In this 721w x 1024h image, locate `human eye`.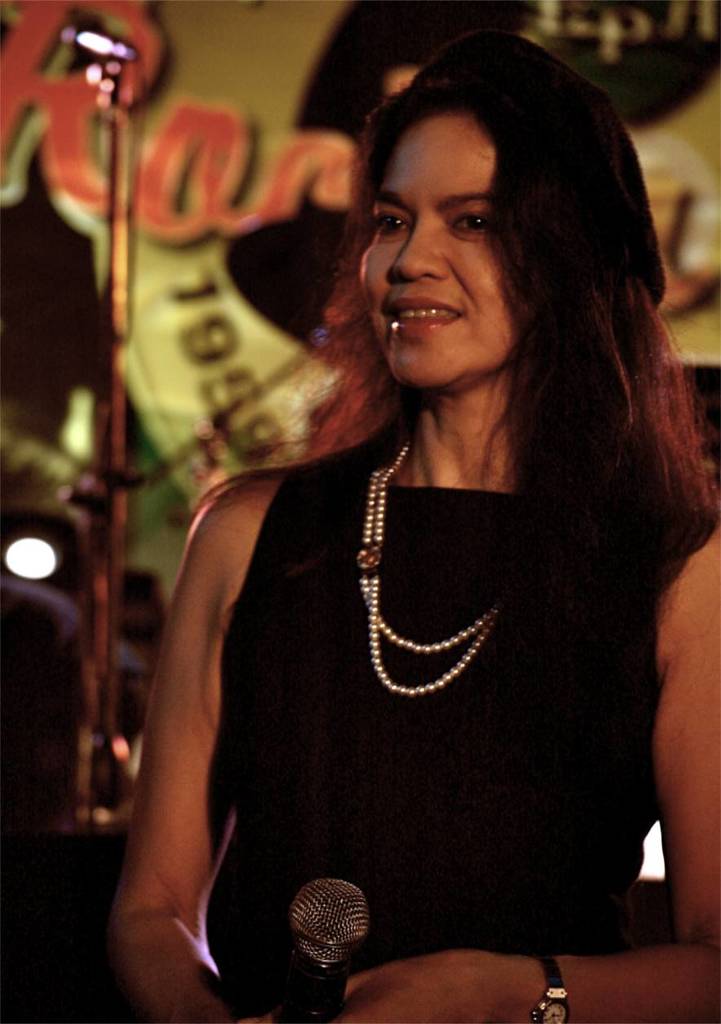
Bounding box: pyautogui.locateOnScreen(365, 206, 420, 240).
